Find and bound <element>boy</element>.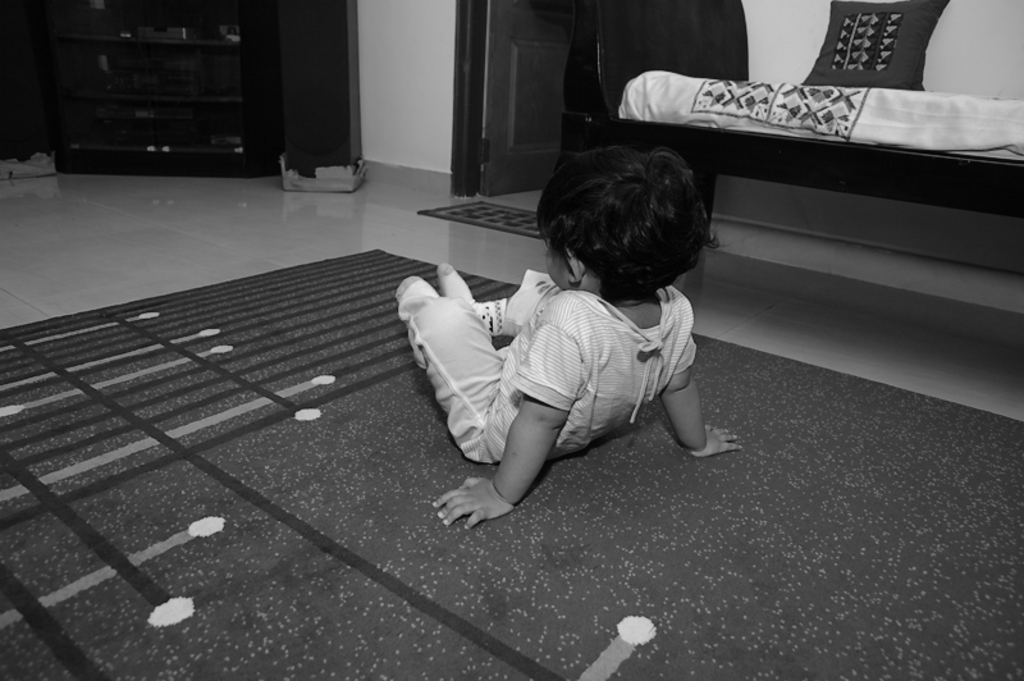
Bound: 408, 143, 745, 533.
